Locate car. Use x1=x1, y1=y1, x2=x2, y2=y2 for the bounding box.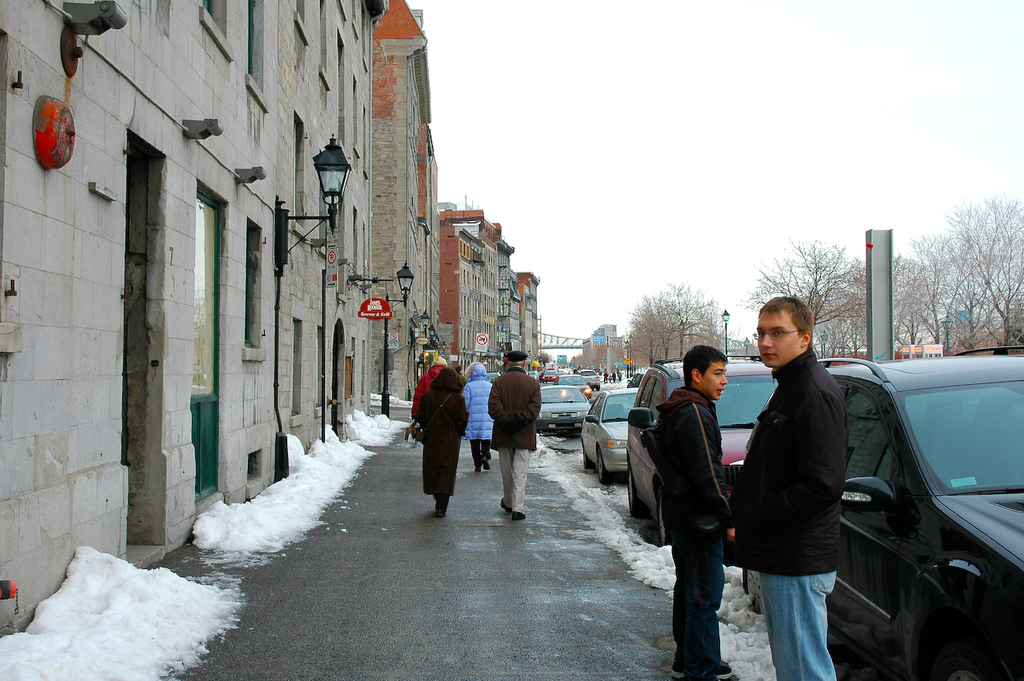
x1=574, y1=386, x2=646, y2=480.
